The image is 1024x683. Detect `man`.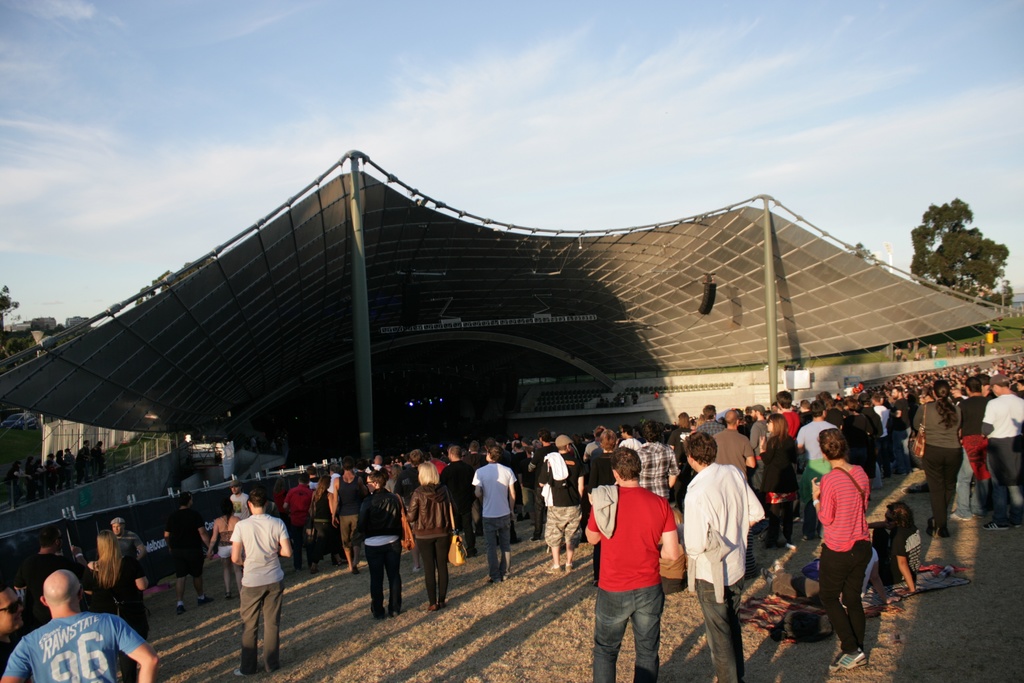
Detection: region(329, 465, 367, 576).
